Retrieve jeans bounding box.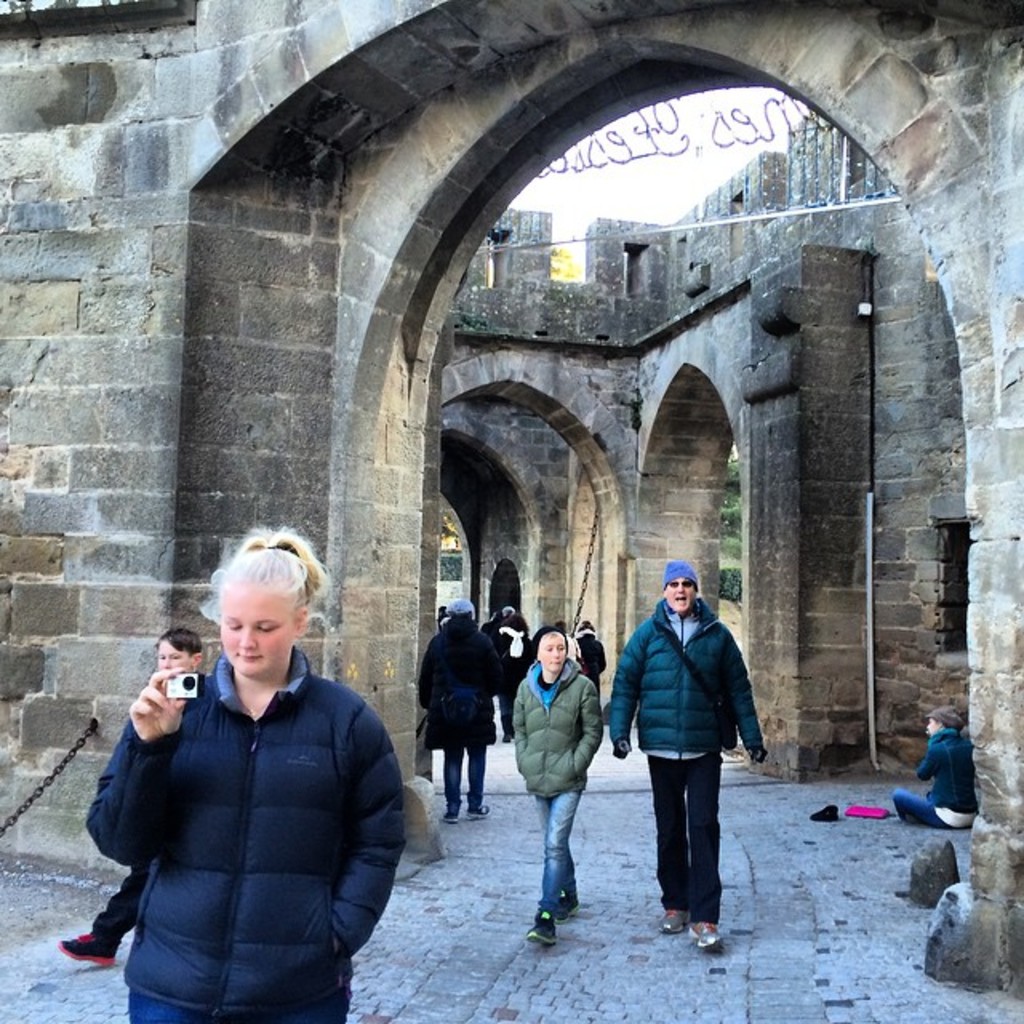
Bounding box: 125,981,349,1022.
